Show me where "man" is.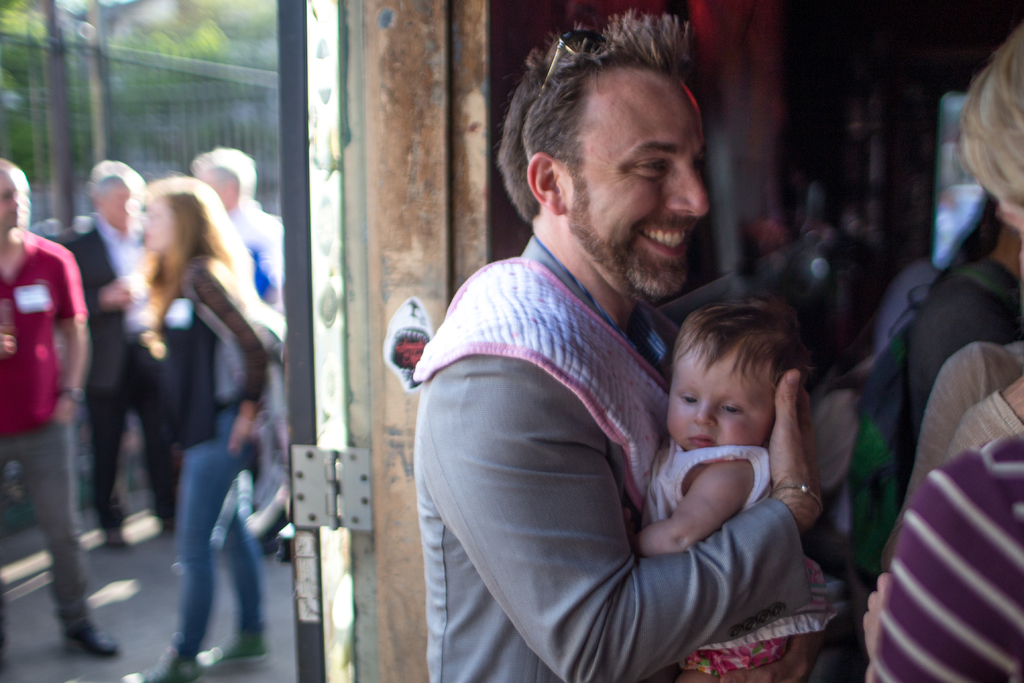
"man" is at pyautogui.locateOnScreen(0, 154, 116, 674).
